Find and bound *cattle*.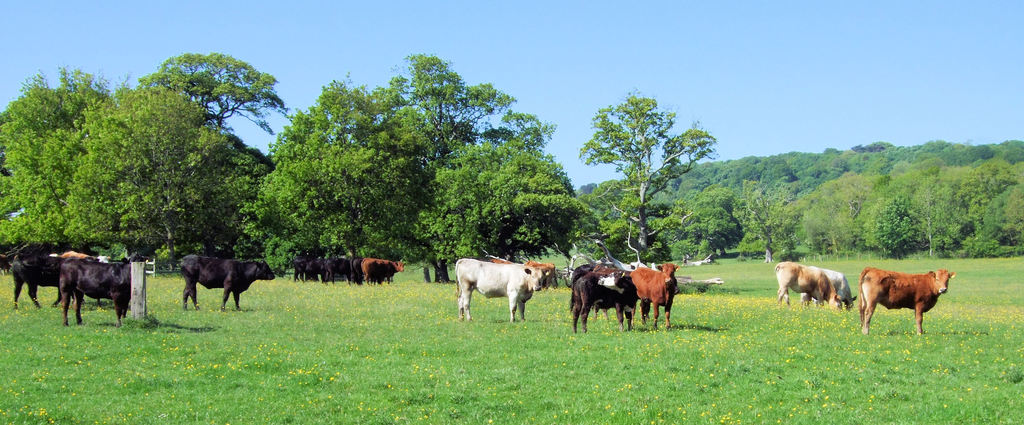
Bound: x1=796 y1=264 x2=856 y2=307.
